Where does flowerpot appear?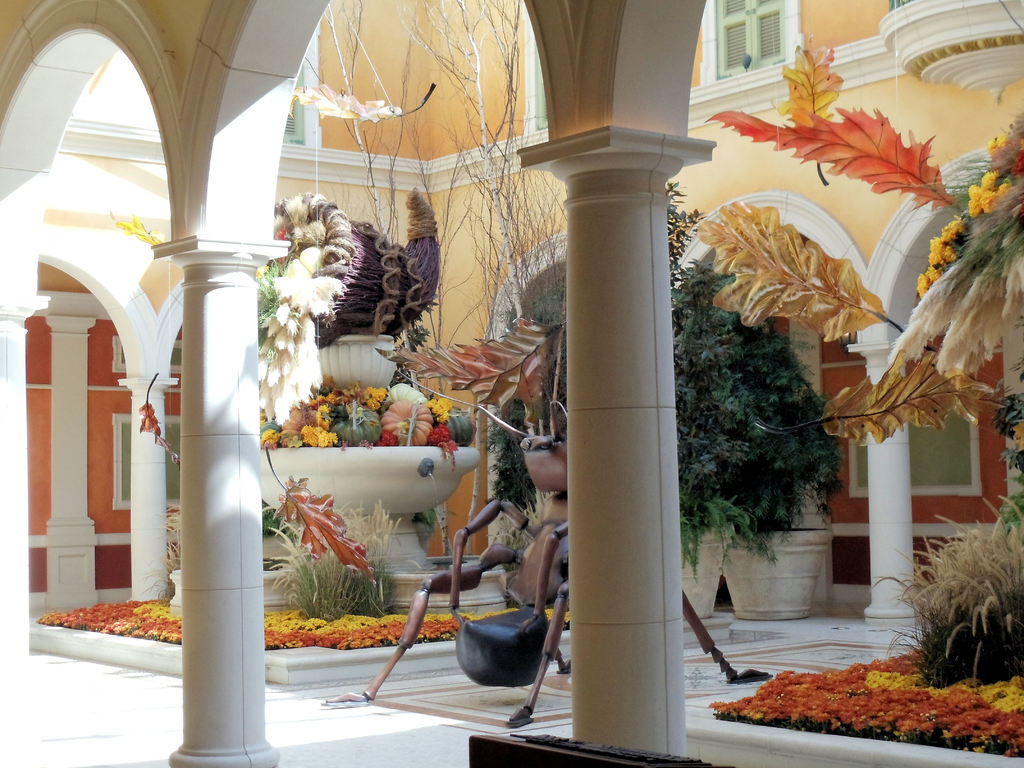
Appears at box=[313, 332, 397, 388].
